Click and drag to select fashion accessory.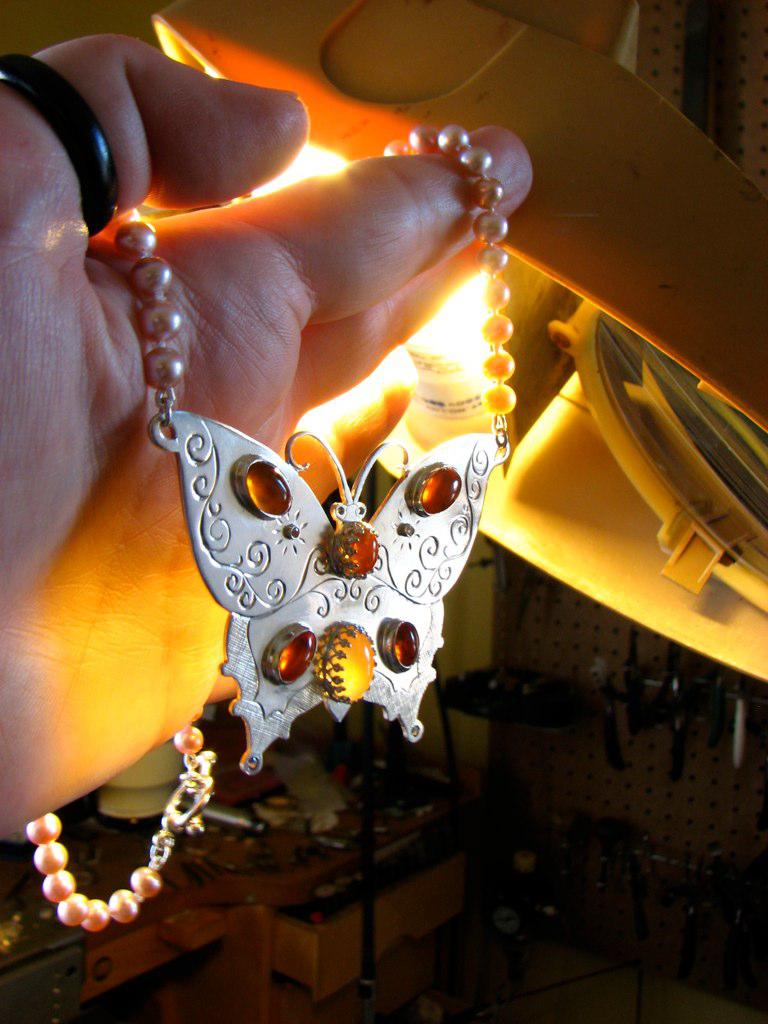
Selection: select_region(21, 125, 532, 923).
